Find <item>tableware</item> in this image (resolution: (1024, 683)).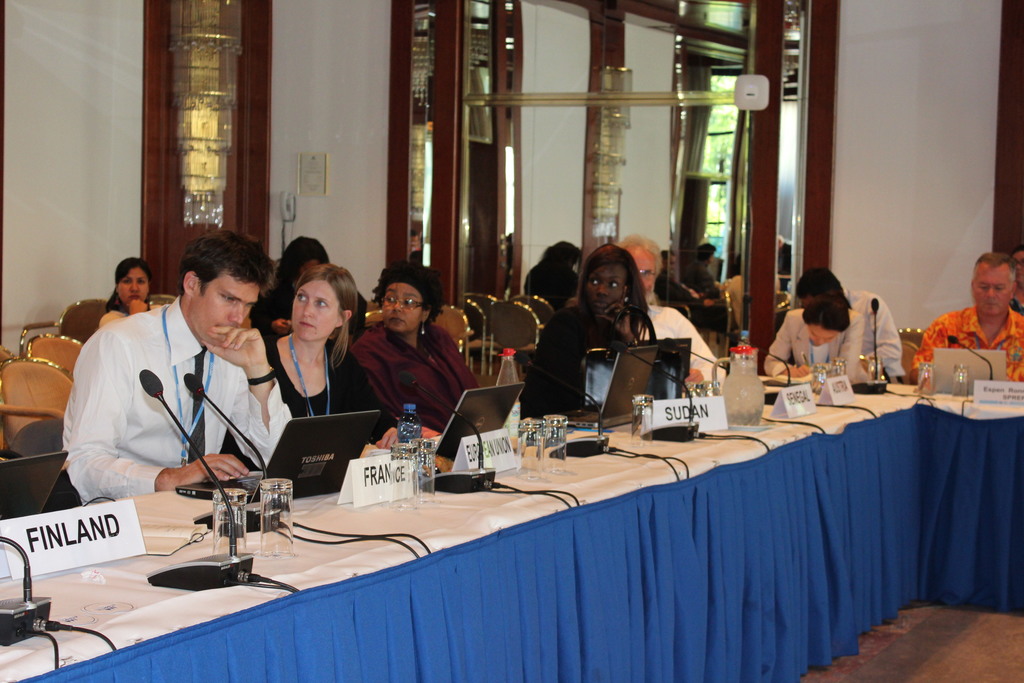
808,364,828,395.
